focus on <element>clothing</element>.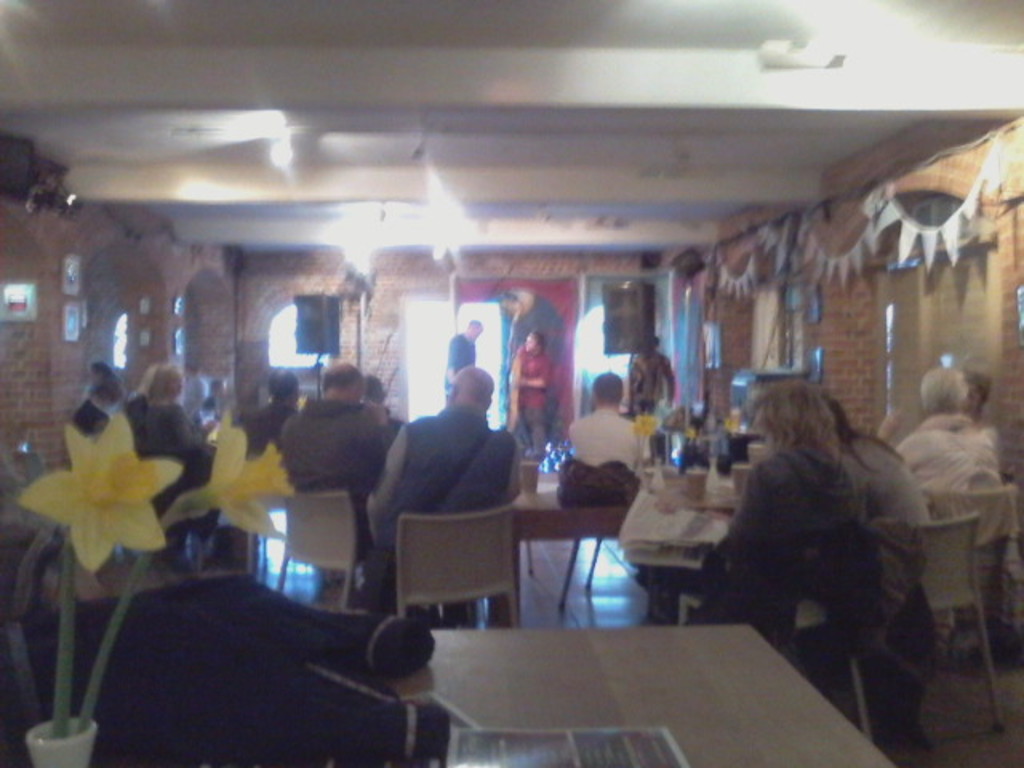
Focused at (150, 402, 232, 538).
